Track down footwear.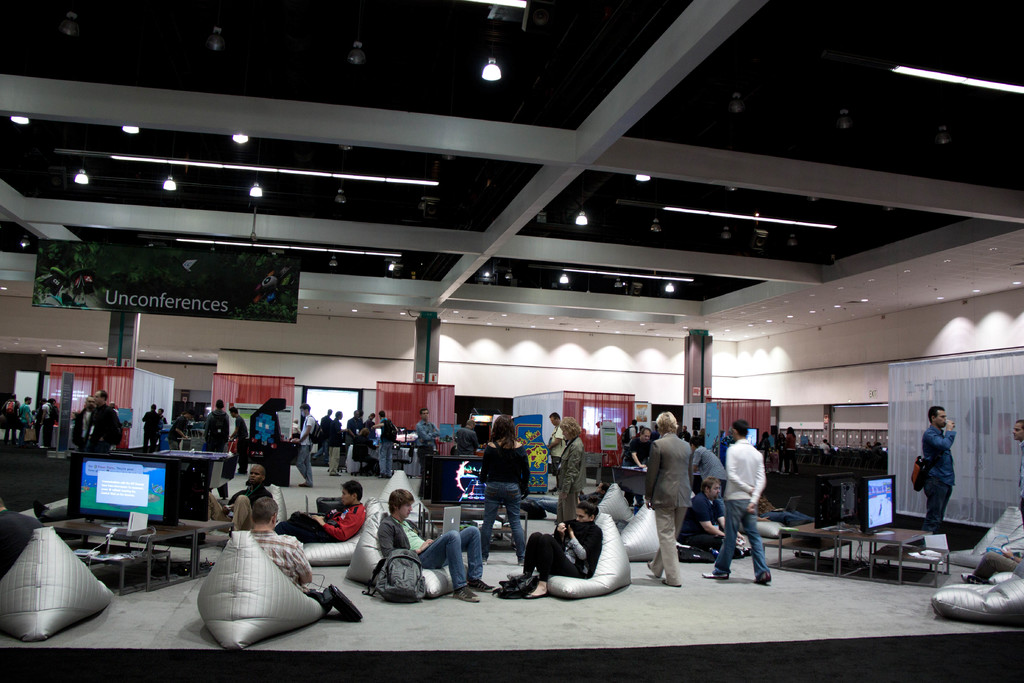
Tracked to BBox(548, 487, 557, 491).
